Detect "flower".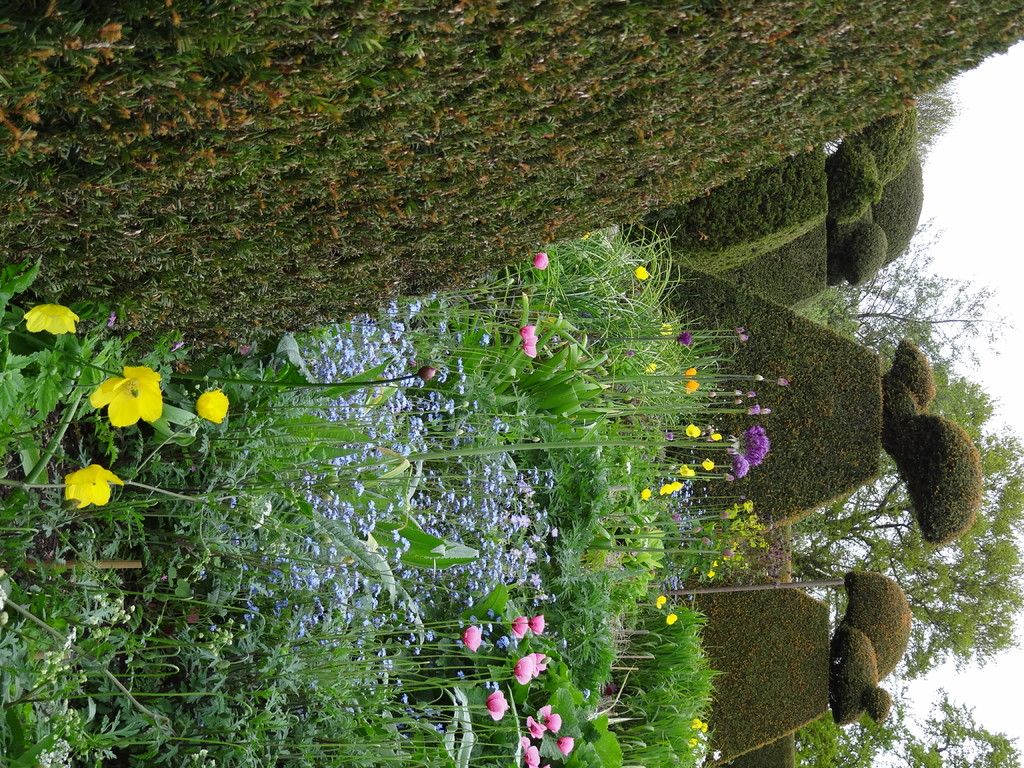
Detected at detection(662, 324, 671, 338).
